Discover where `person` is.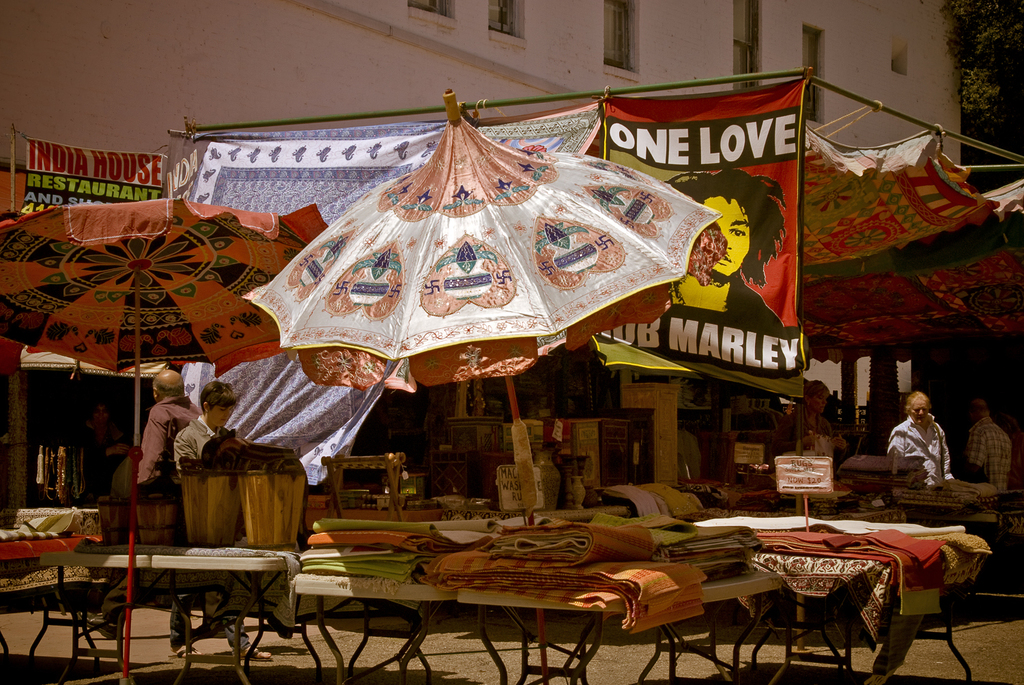
Discovered at (887,391,957,509).
